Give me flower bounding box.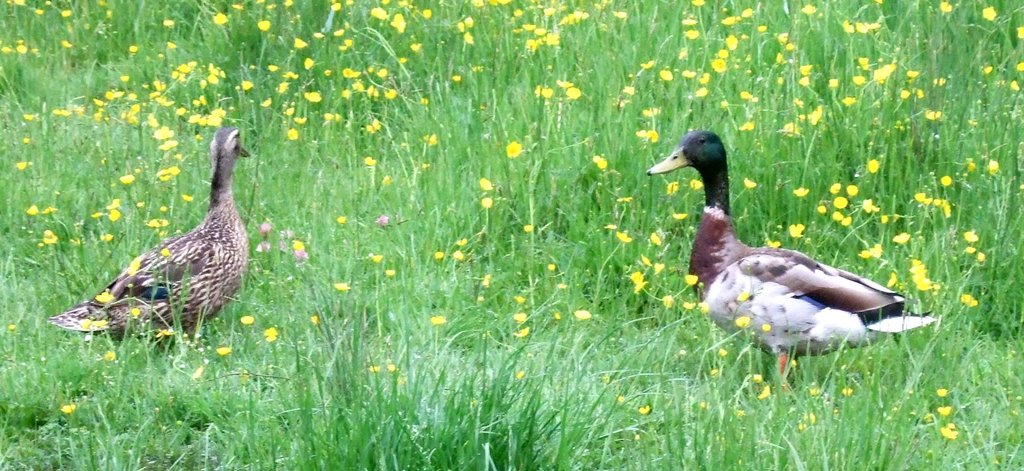
box=[333, 279, 351, 290].
